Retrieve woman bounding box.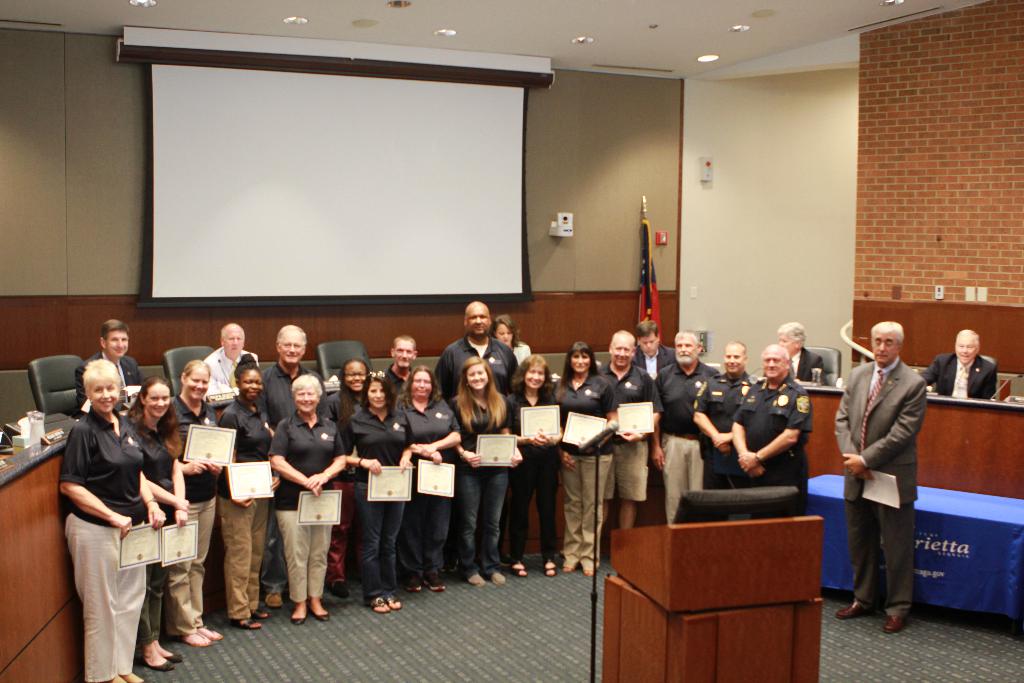
Bounding box: [left=505, top=353, right=561, bottom=578].
